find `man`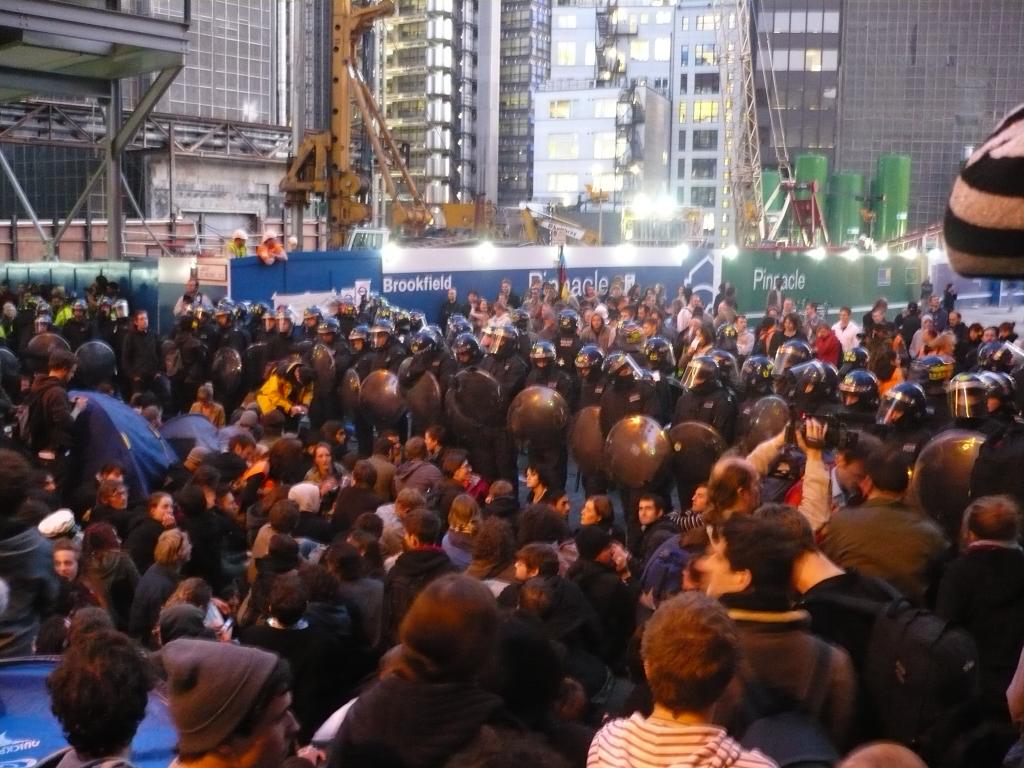
bbox=[175, 314, 216, 406]
